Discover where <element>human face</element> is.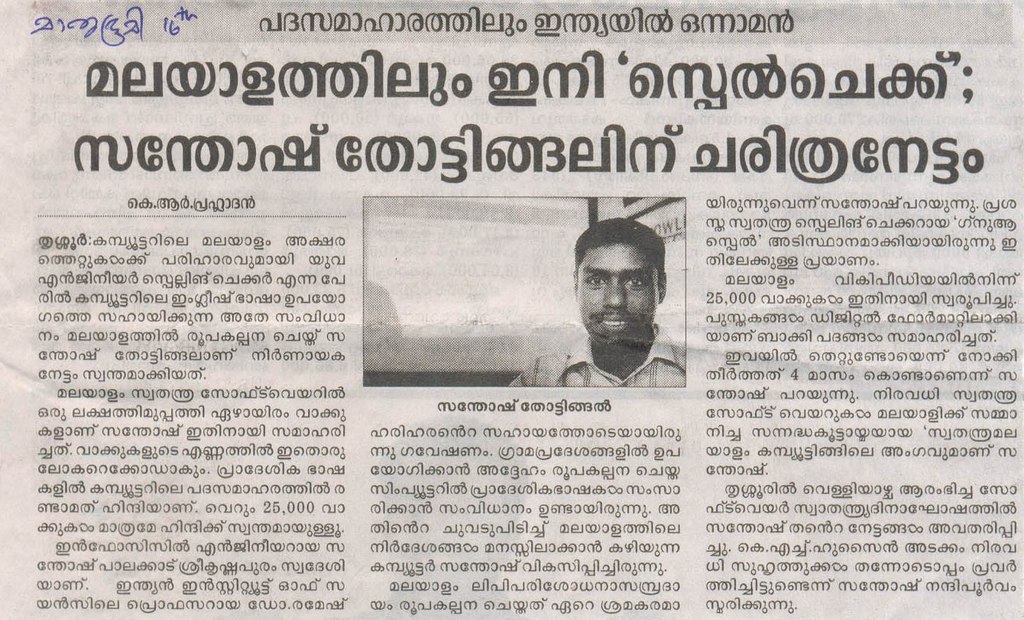
Discovered at crop(576, 249, 659, 346).
